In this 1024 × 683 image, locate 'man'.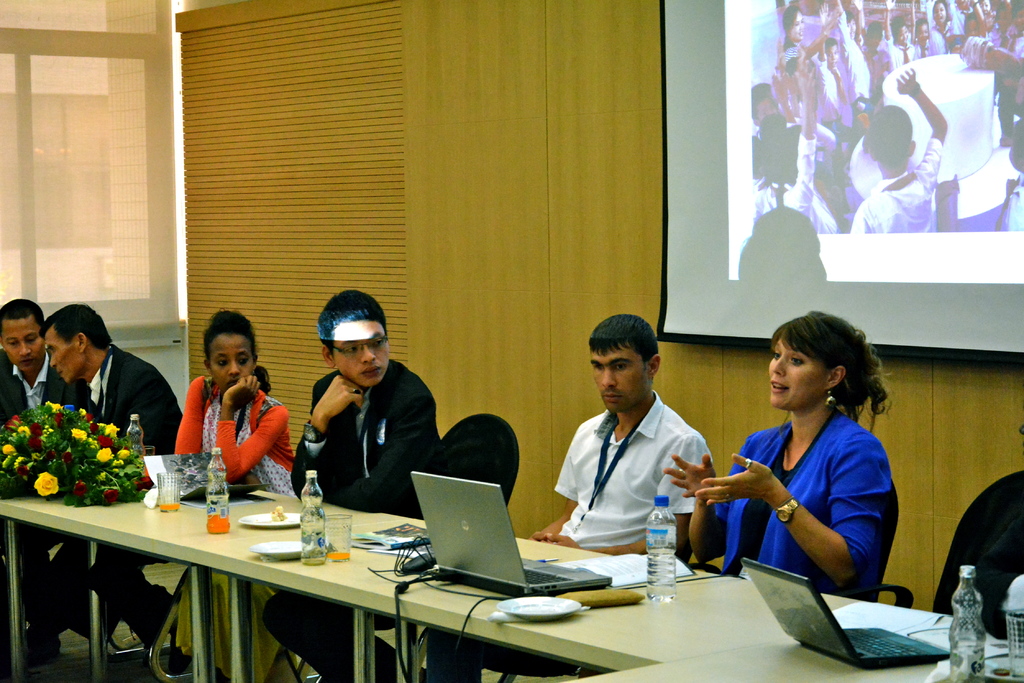
Bounding box: BBox(550, 322, 728, 568).
